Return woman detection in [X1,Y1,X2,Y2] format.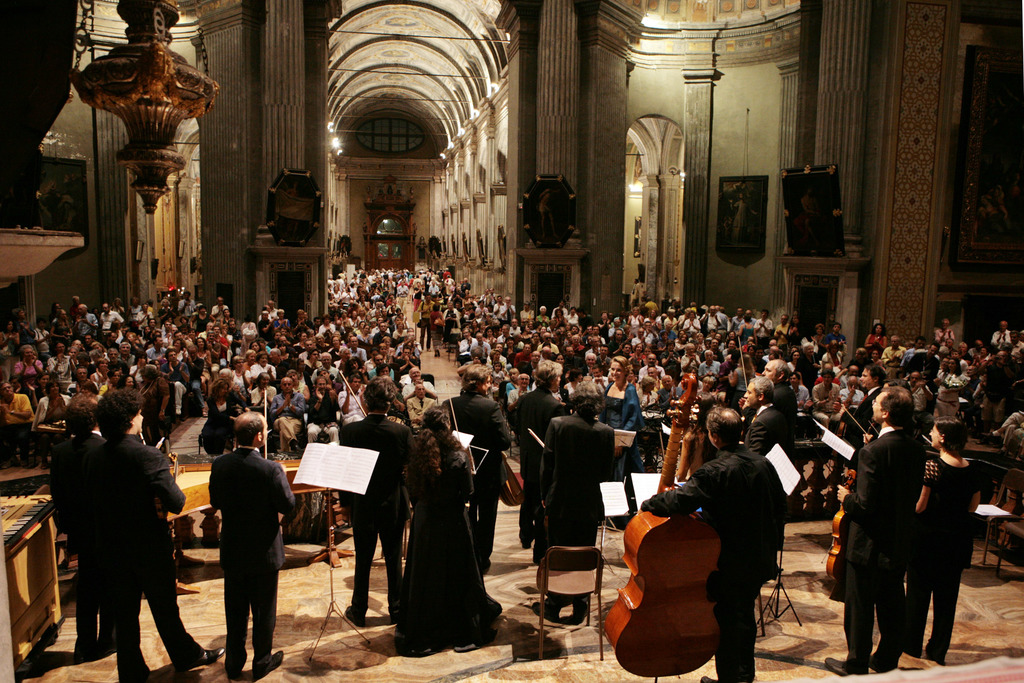
[0,316,18,352].
